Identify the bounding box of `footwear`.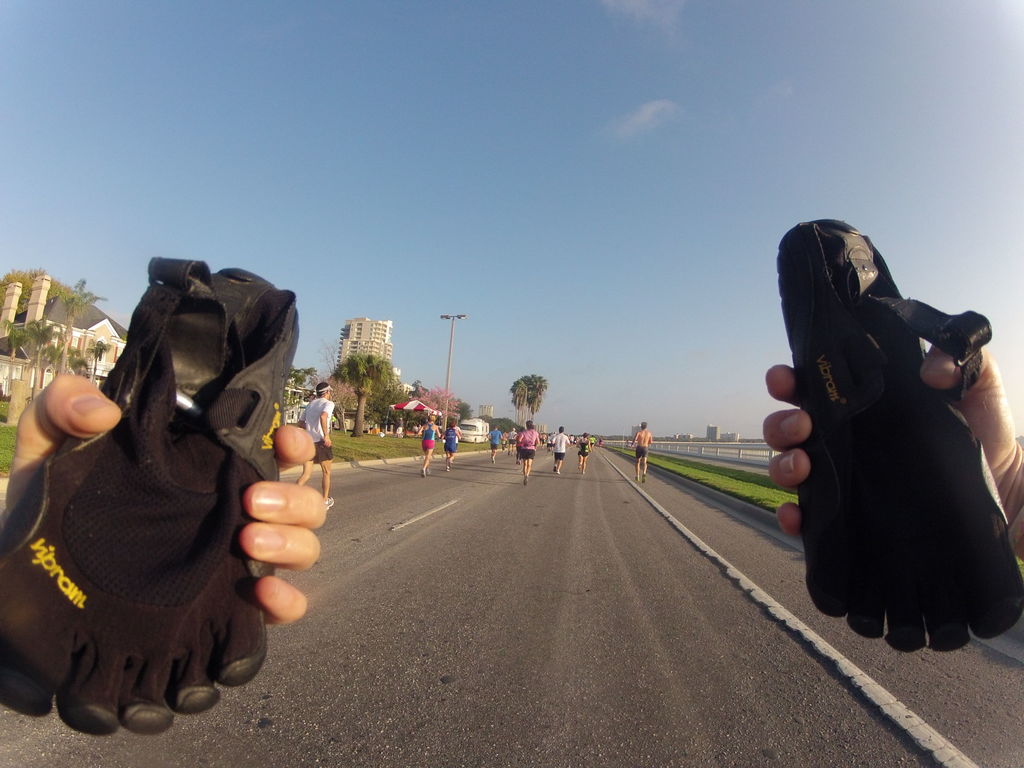
l=776, t=218, r=1023, b=656.
